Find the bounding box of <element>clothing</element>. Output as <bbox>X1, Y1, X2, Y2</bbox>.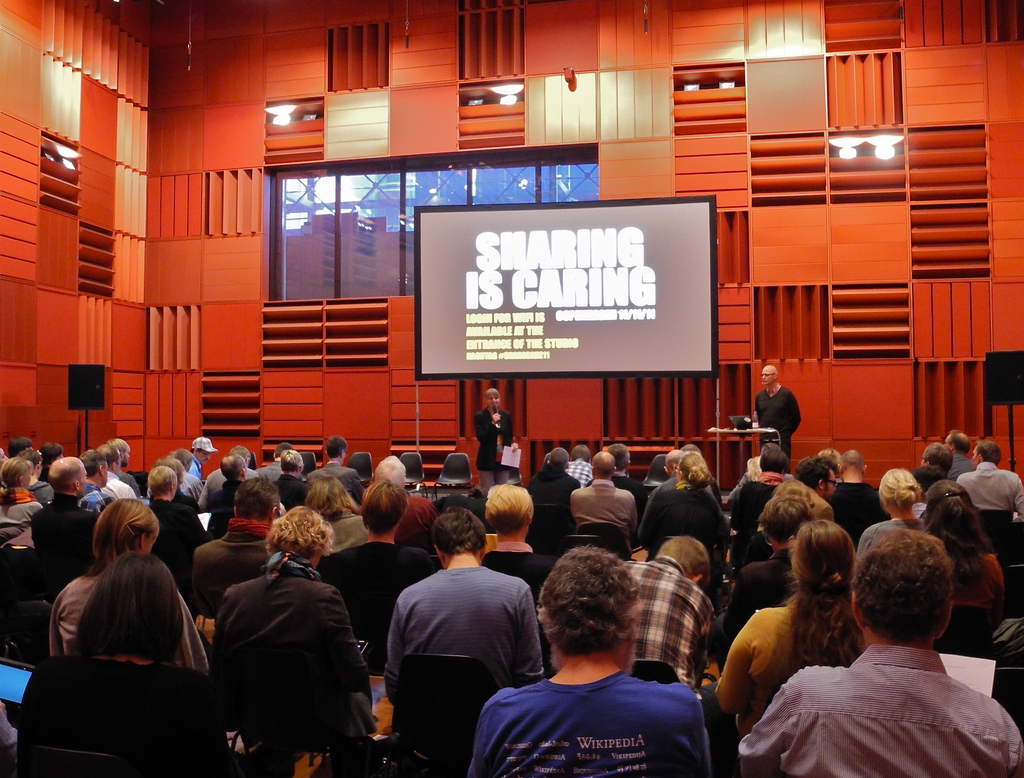
<bbox>822, 479, 878, 536</bbox>.
